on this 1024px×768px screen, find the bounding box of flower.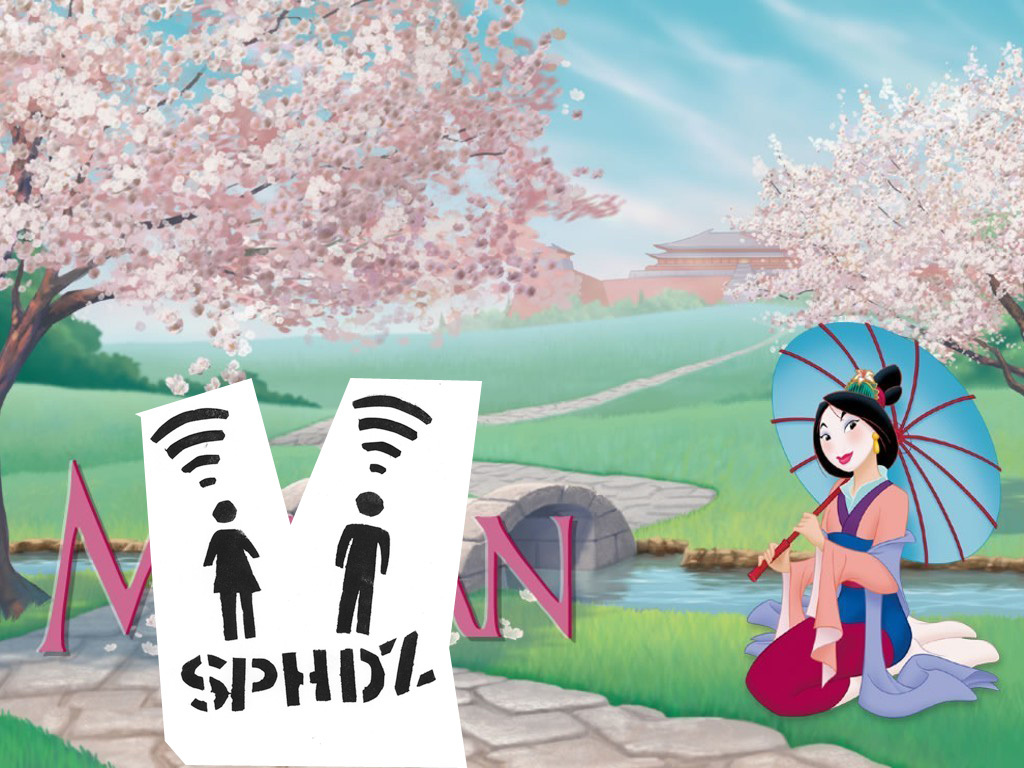
Bounding box: pyautogui.locateOnScreen(140, 640, 159, 656).
